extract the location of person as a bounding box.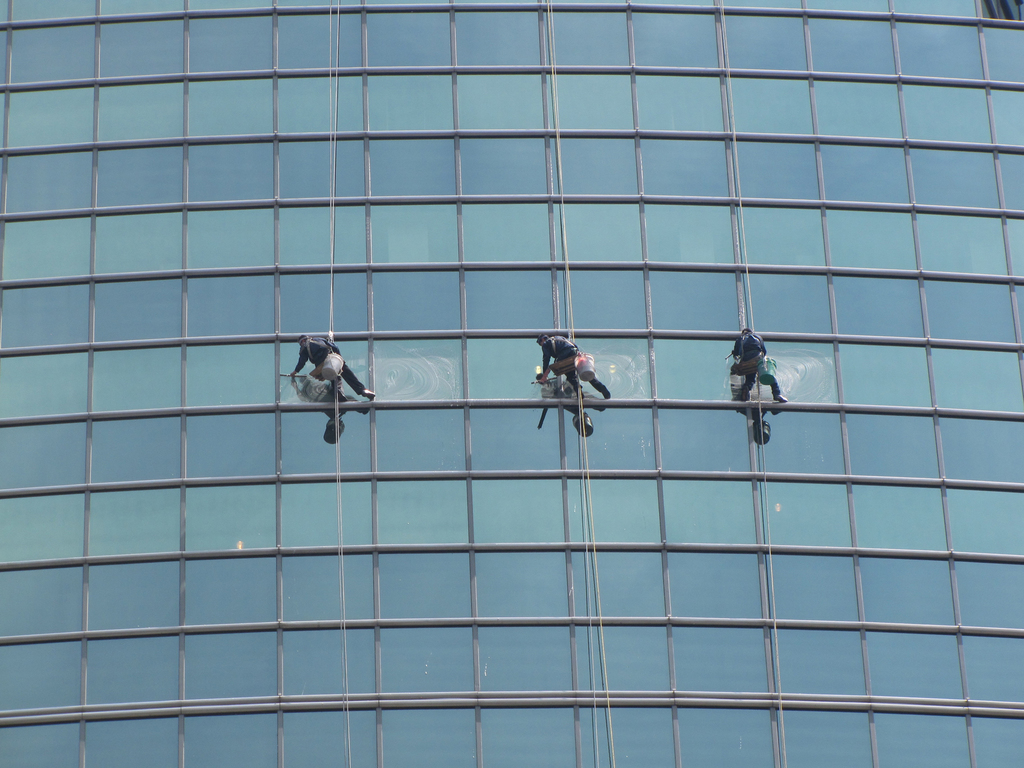
detection(537, 333, 611, 399).
